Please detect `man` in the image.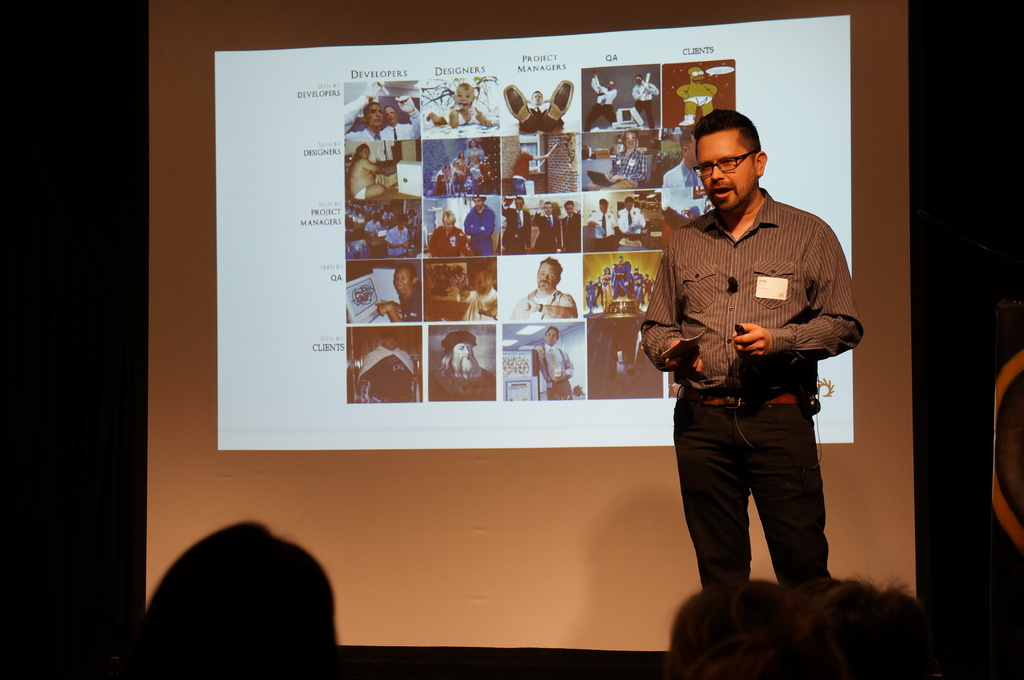
677,68,717,123.
